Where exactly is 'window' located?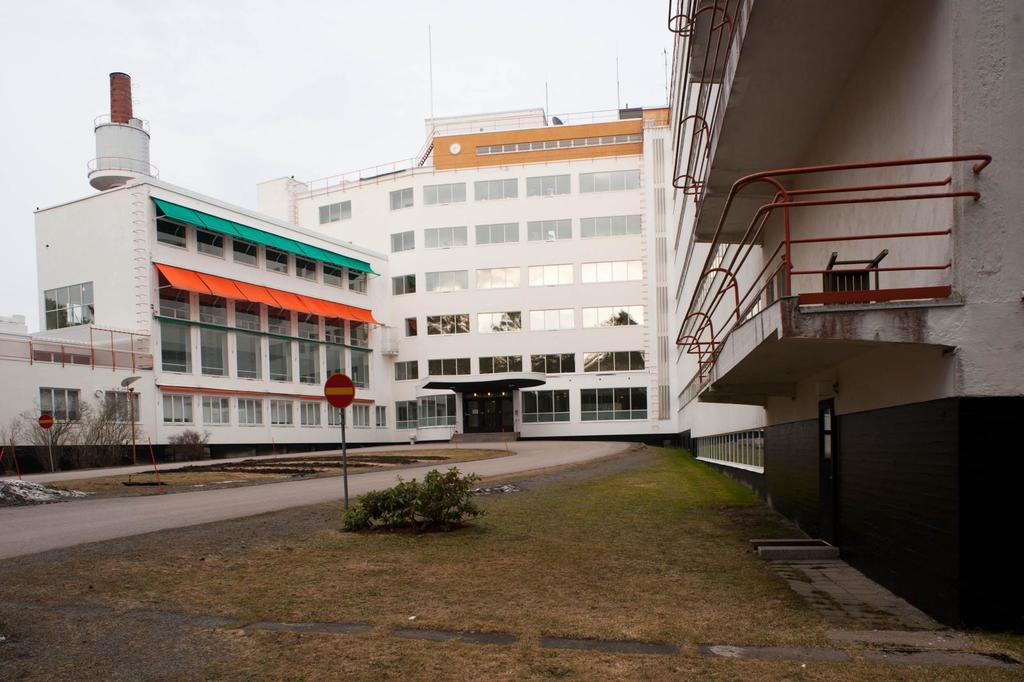
Its bounding box is (426,357,470,375).
